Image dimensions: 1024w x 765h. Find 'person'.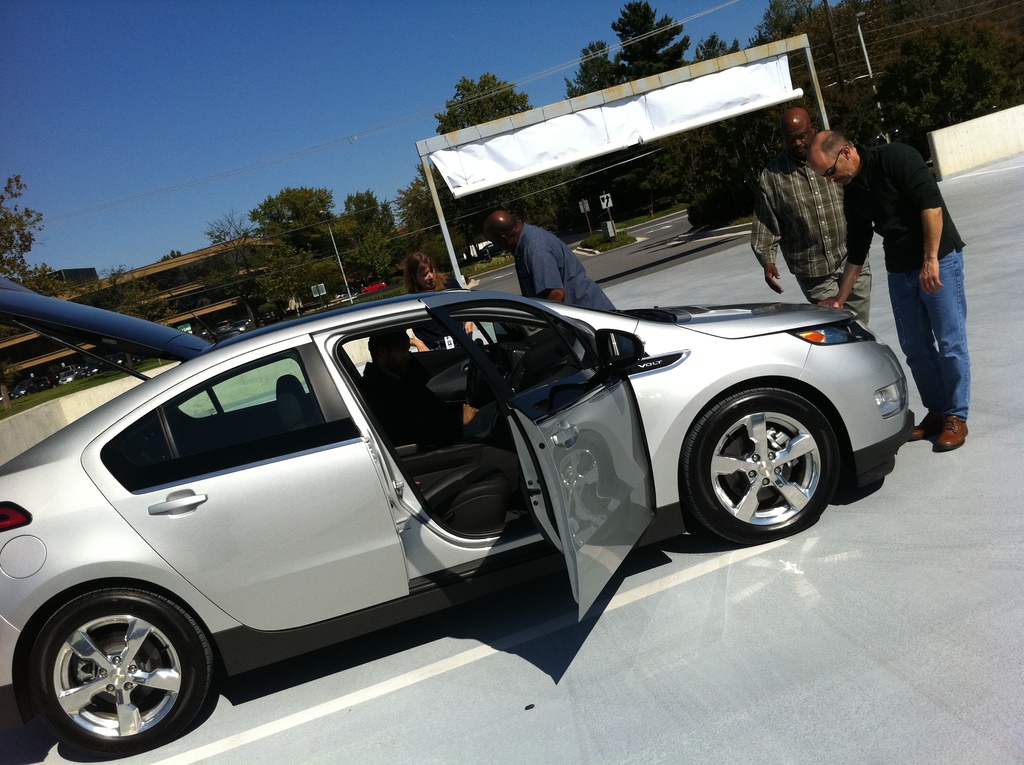
select_region(751, 106, 872, 328).
